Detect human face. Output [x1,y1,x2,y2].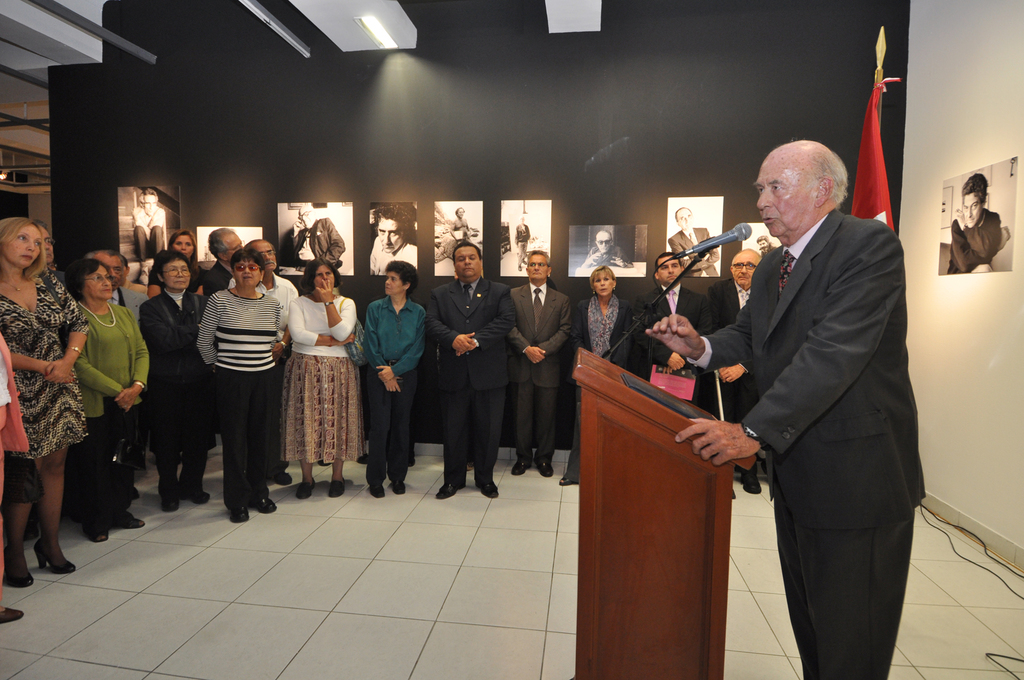
[172,234,194,255].
